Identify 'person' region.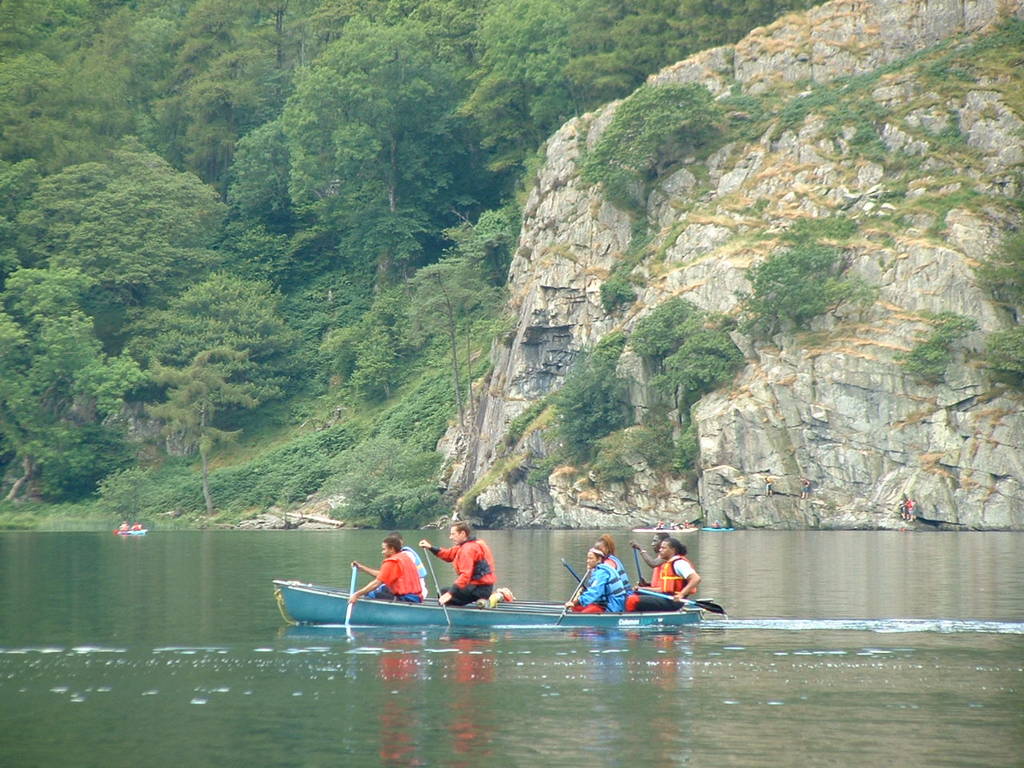
Region: 342, 534, 418, 608.
